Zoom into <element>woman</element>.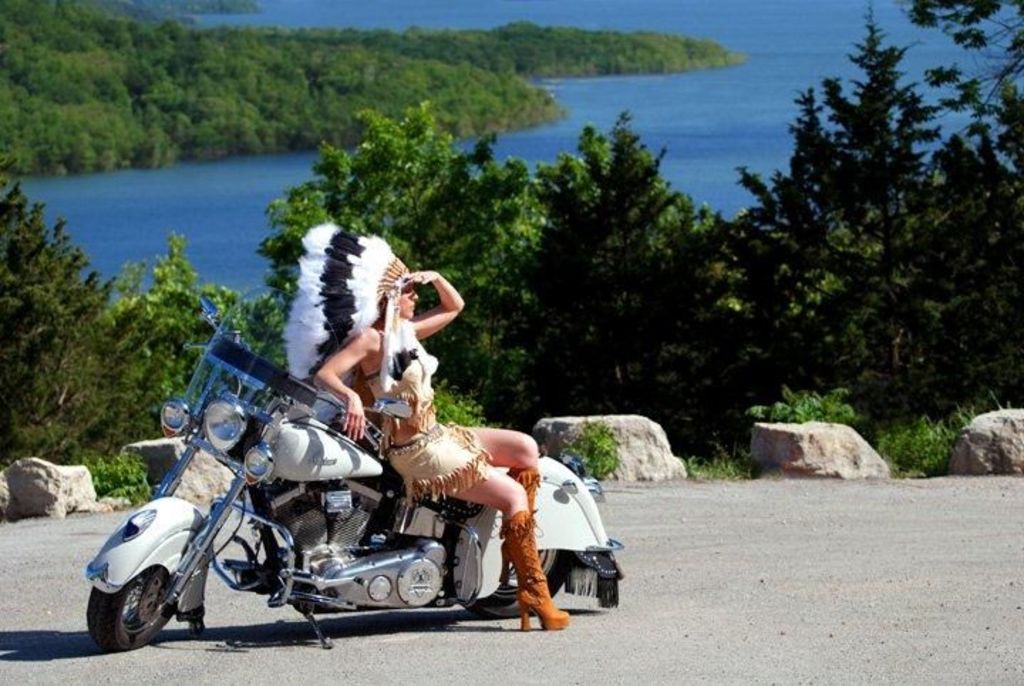
Zoom target: x1=270, y1=232, x2=576, y2=633.
